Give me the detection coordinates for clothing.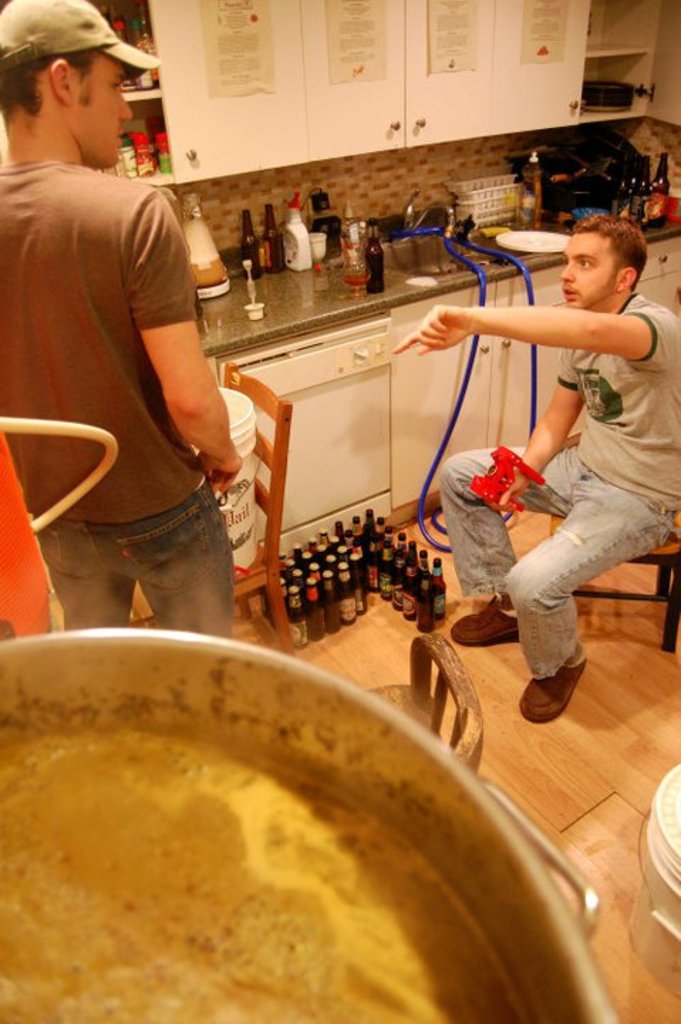
BBox(425, 304, 680, 688).
